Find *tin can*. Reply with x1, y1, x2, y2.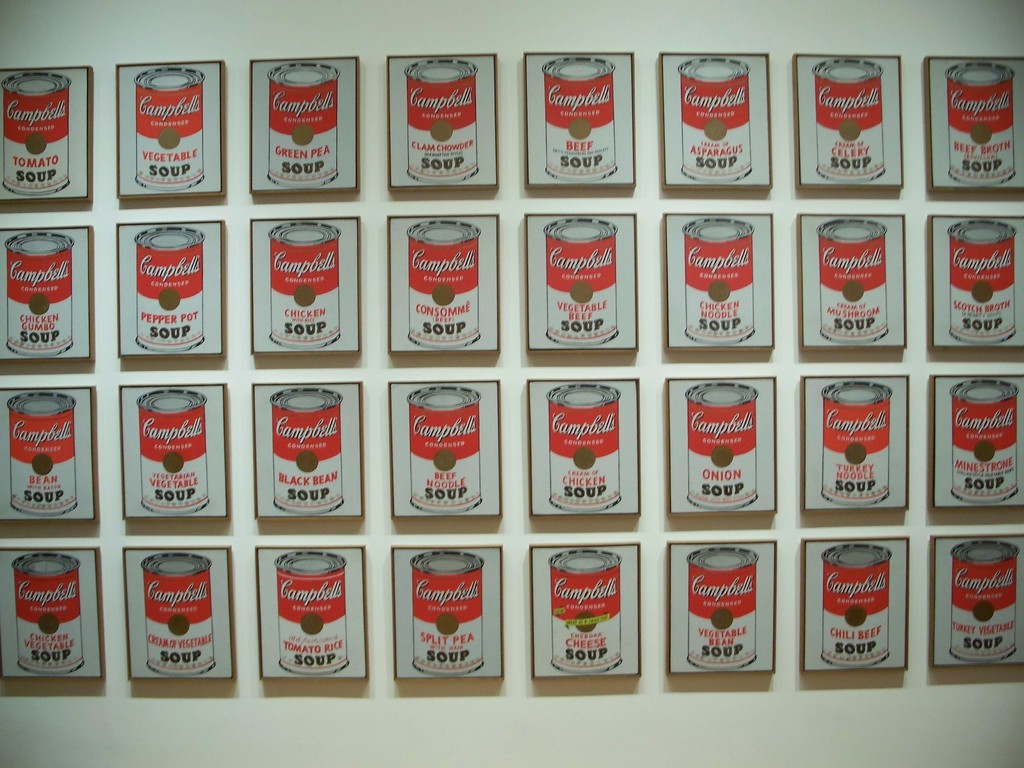
141, 550, 211, 675.
